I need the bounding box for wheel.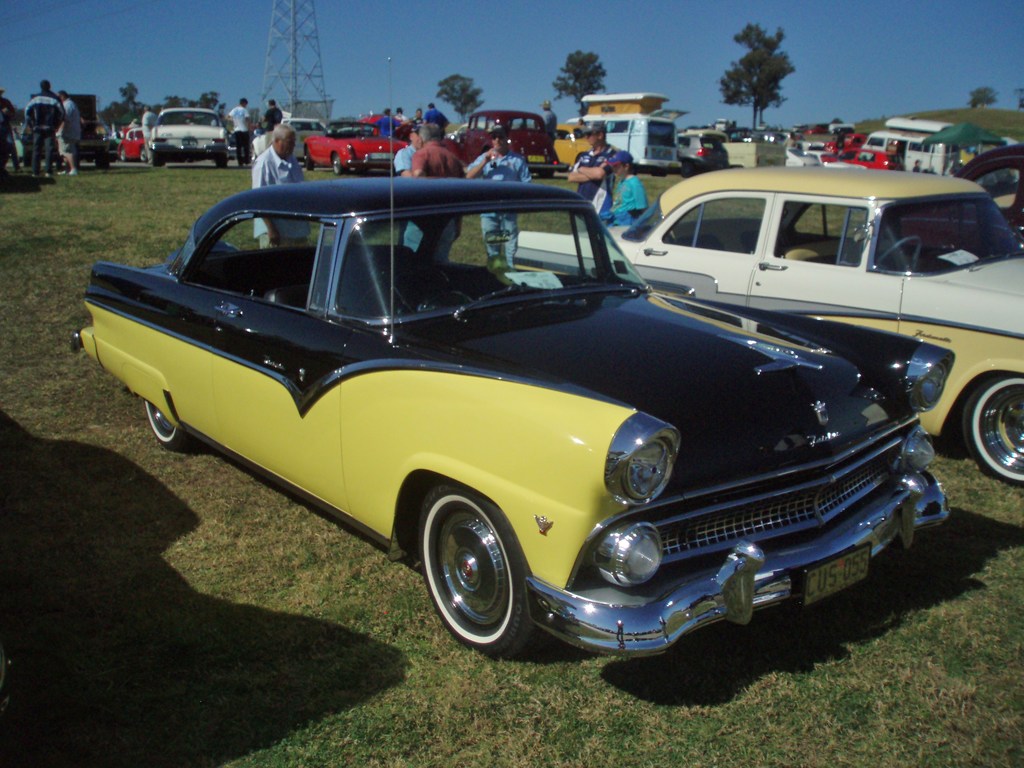
Here it is: 352,264,452,312.
